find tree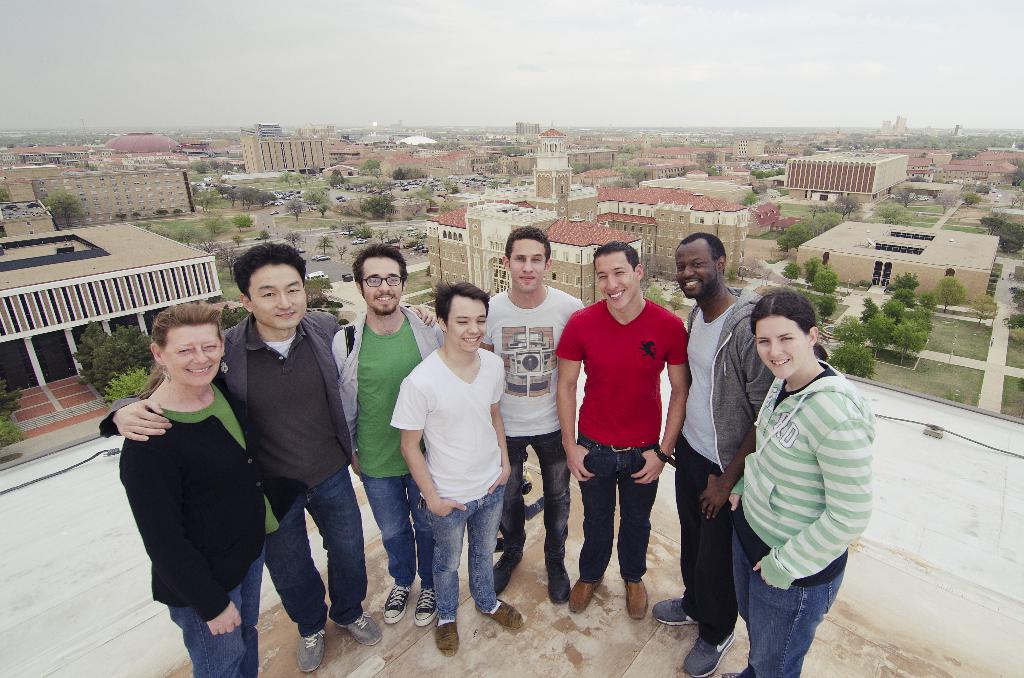
Rect(741, 191, 763, 210)
